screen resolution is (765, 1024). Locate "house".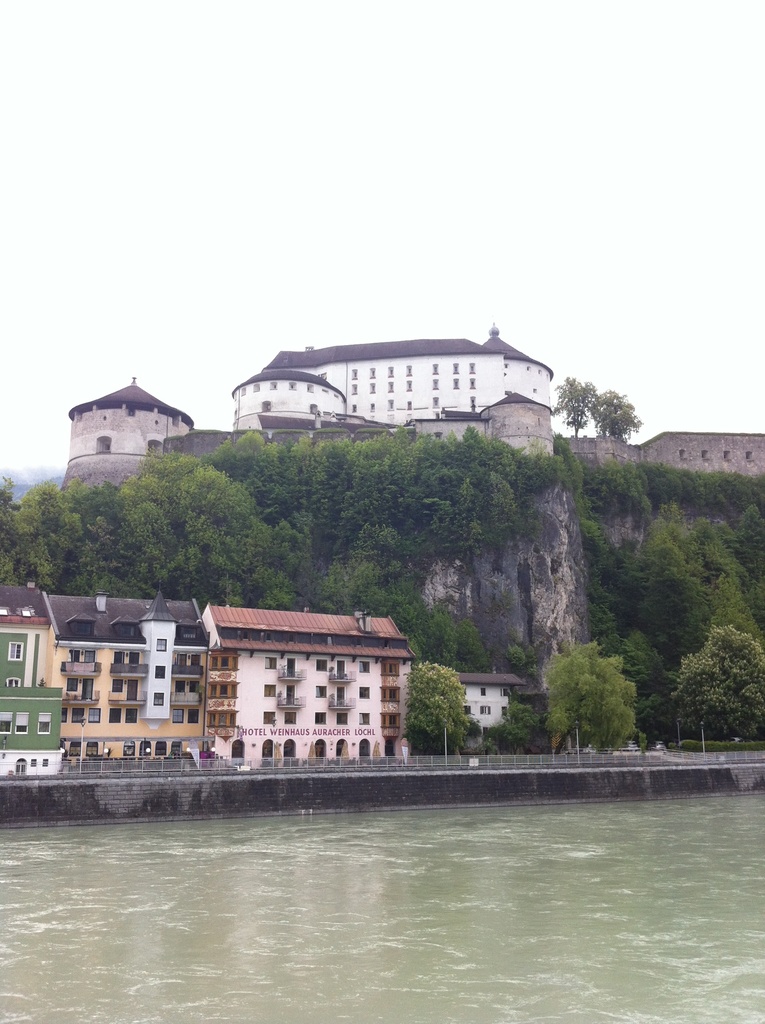
Rect(405, 397, 556, 460).
